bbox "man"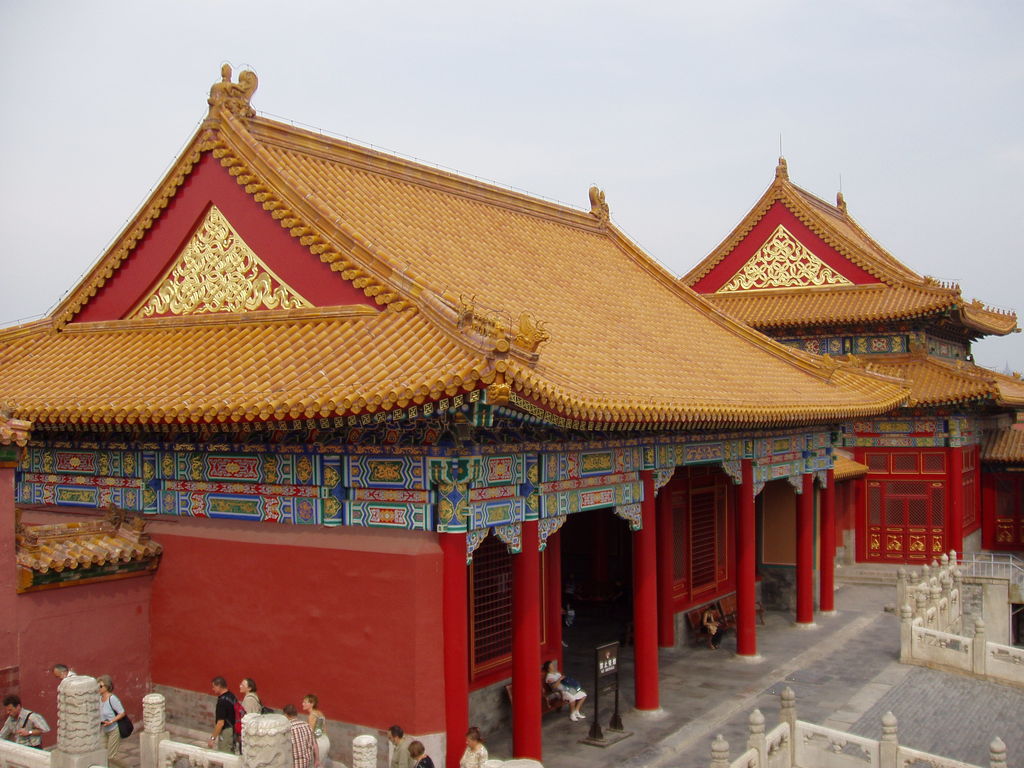
rect(0, 696, 54, 749)
